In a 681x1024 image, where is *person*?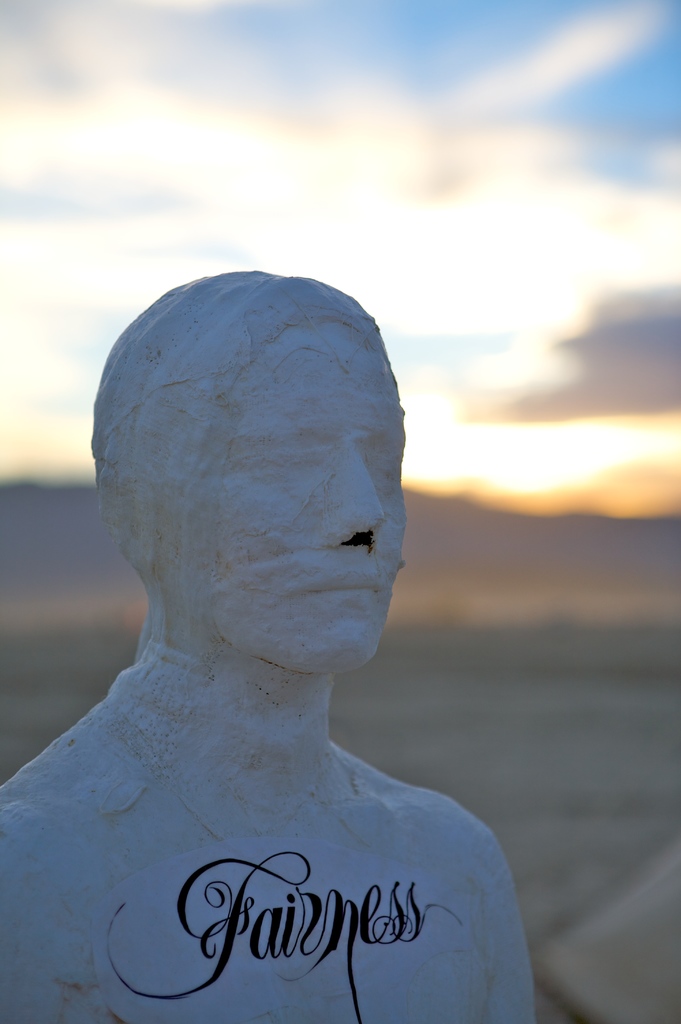
crop(0, 266, 534, 1023).
